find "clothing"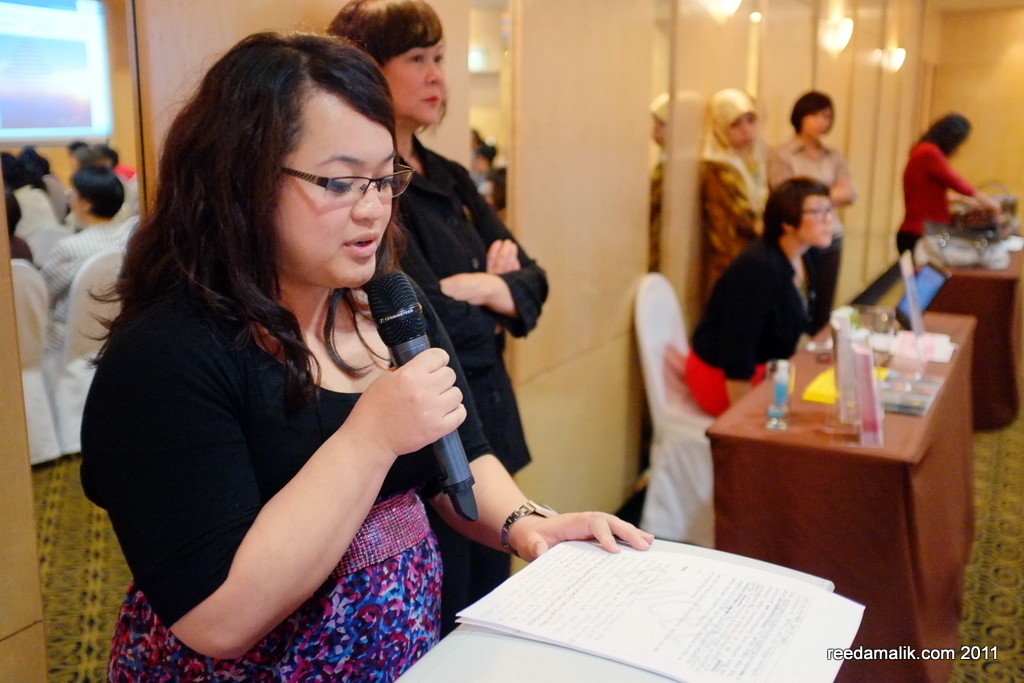
locate(380, 129, 565, 496)
